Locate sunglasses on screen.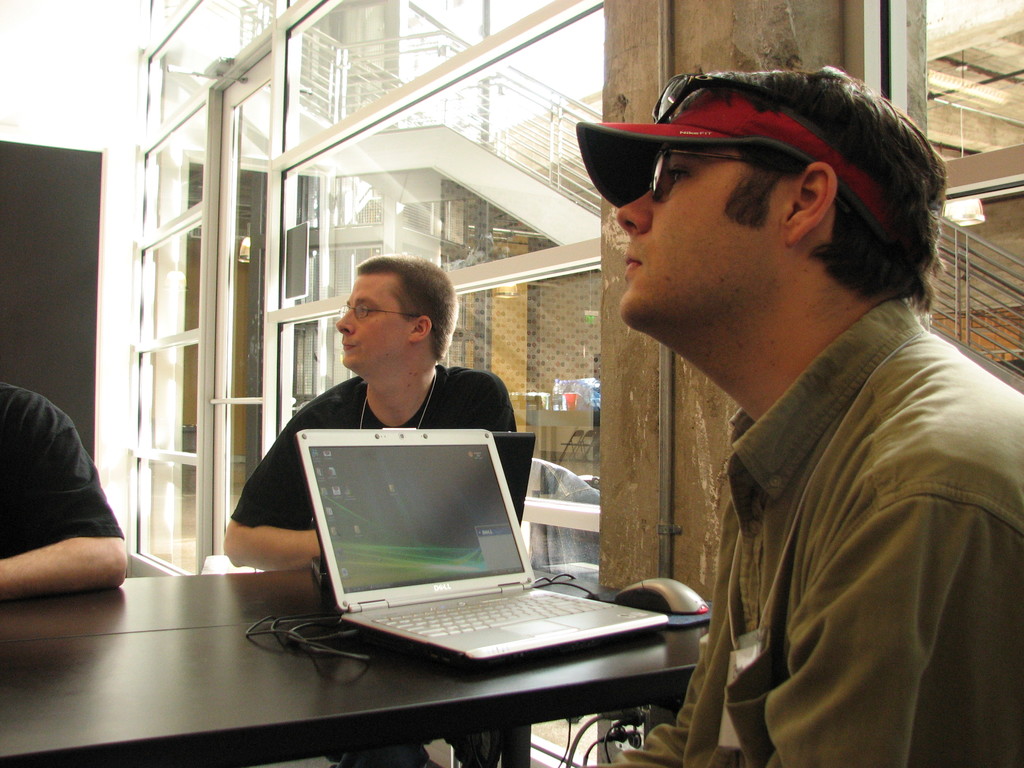
On screen at box=[631, 138, 810, 204].
